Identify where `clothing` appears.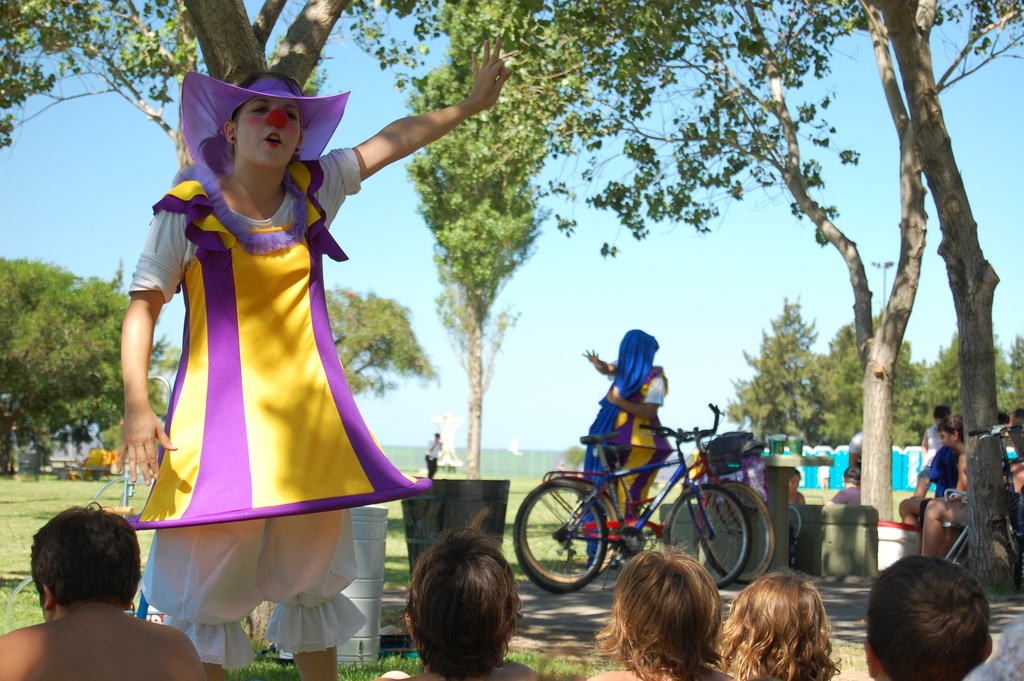
Appears at [left=957, top=614, right=1023, bottom=680].
